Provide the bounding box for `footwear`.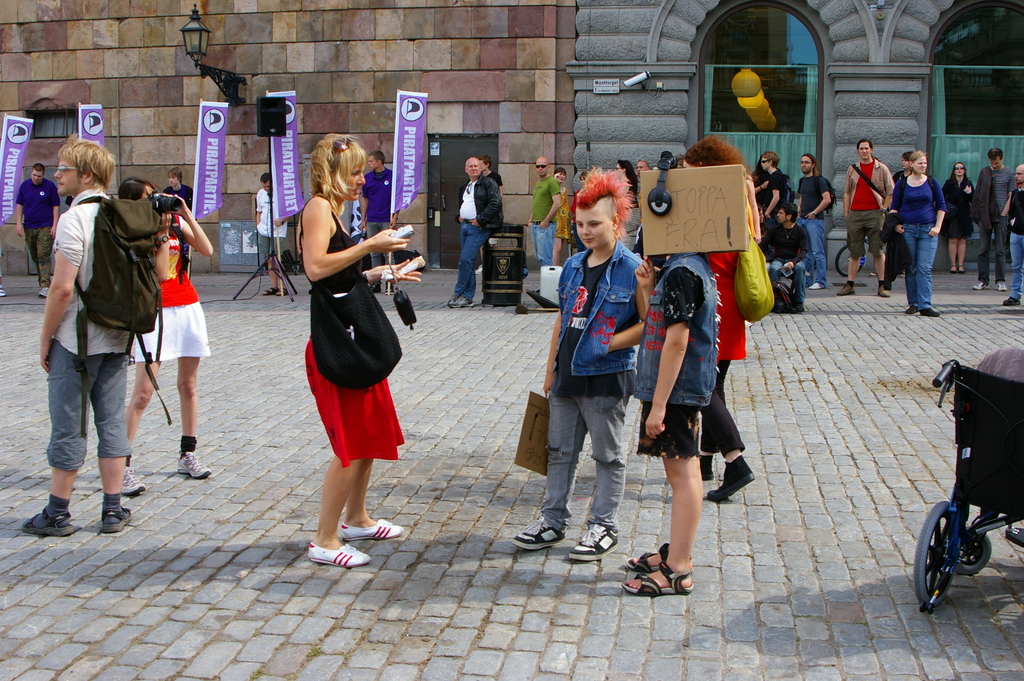
rect(20, 507, 74, 537).
